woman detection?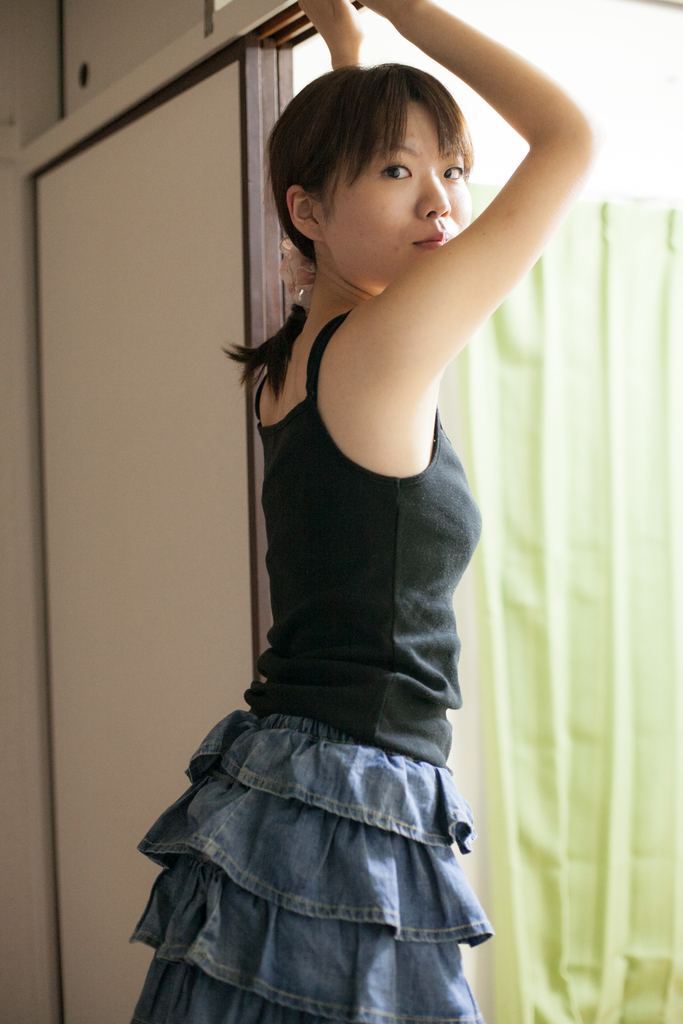
[left=130, top=25, right=577, bottom=1023]
